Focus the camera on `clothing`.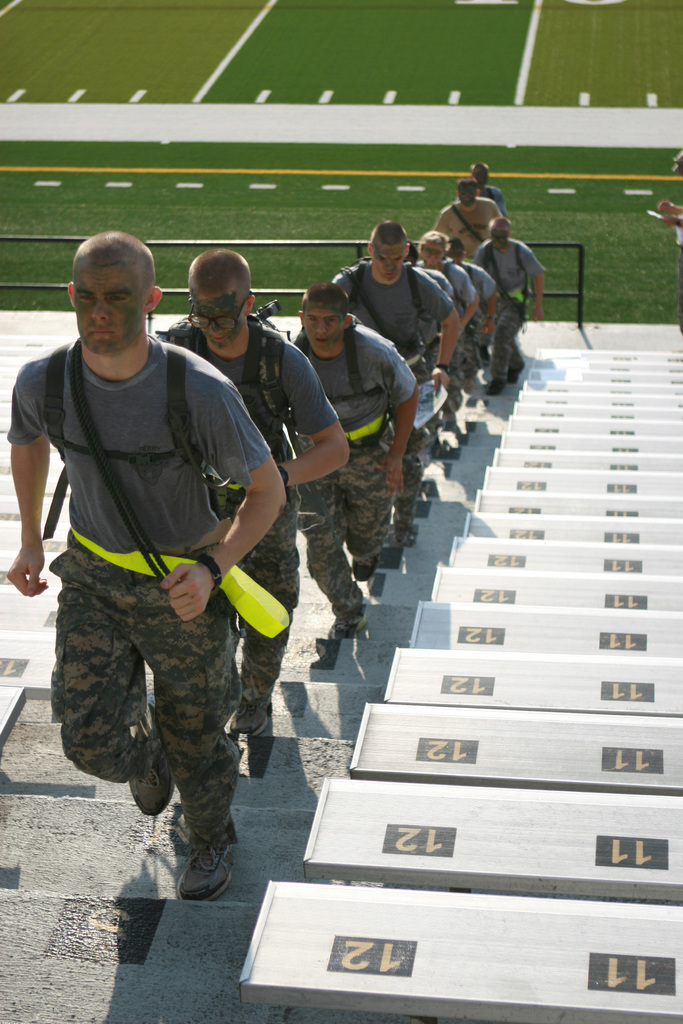
Focus region: box=[337, 259, 437, 494].
